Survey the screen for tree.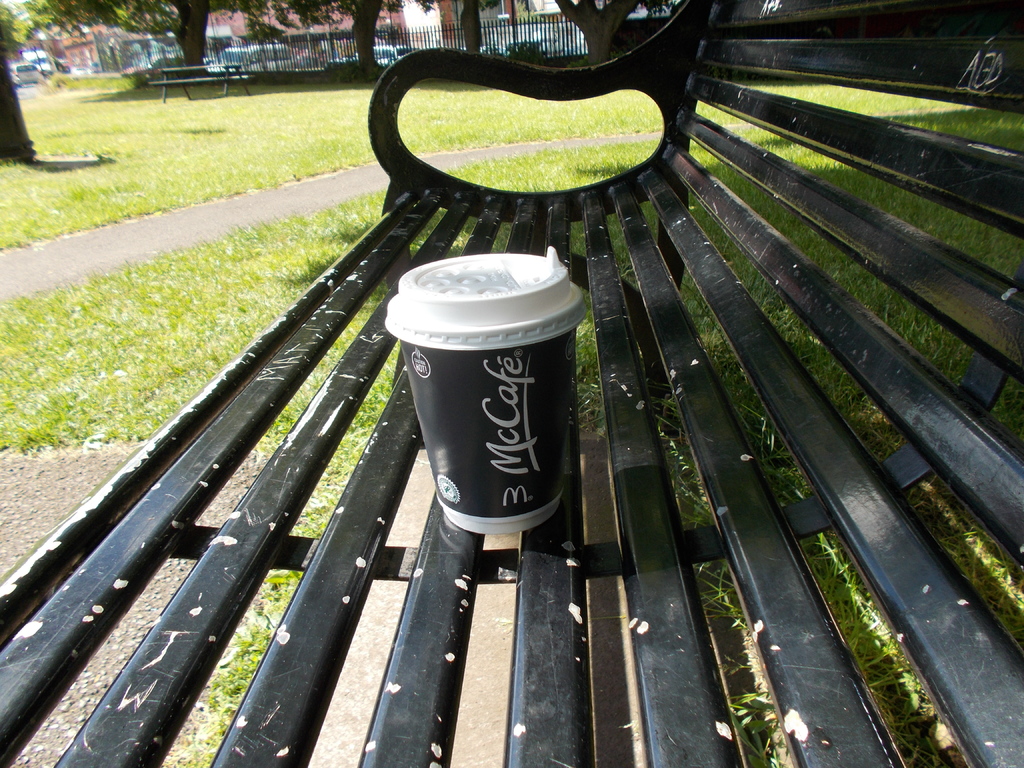
Survey found: l=0, t=25, r=38, b=172.
